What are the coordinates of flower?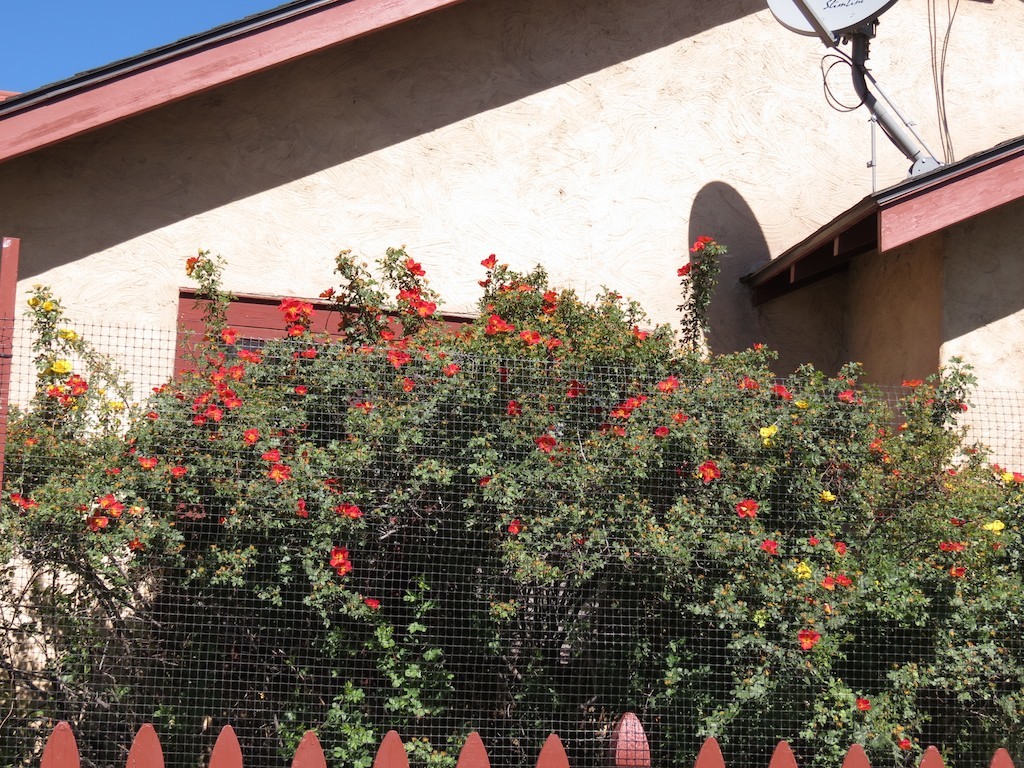
left=395, top=258, right=440, bottom=321.
